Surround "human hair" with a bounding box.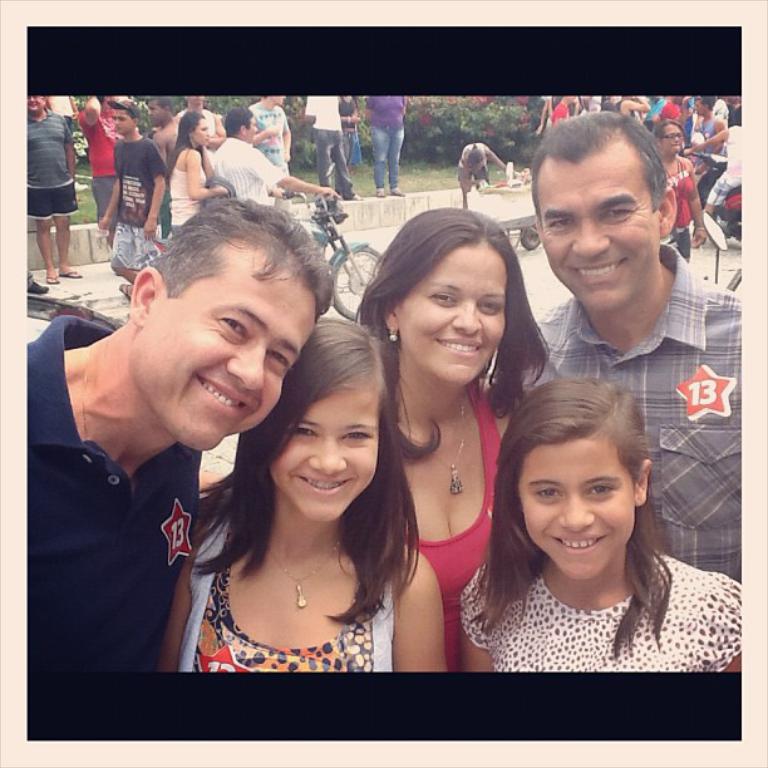
528,105,670,238.
